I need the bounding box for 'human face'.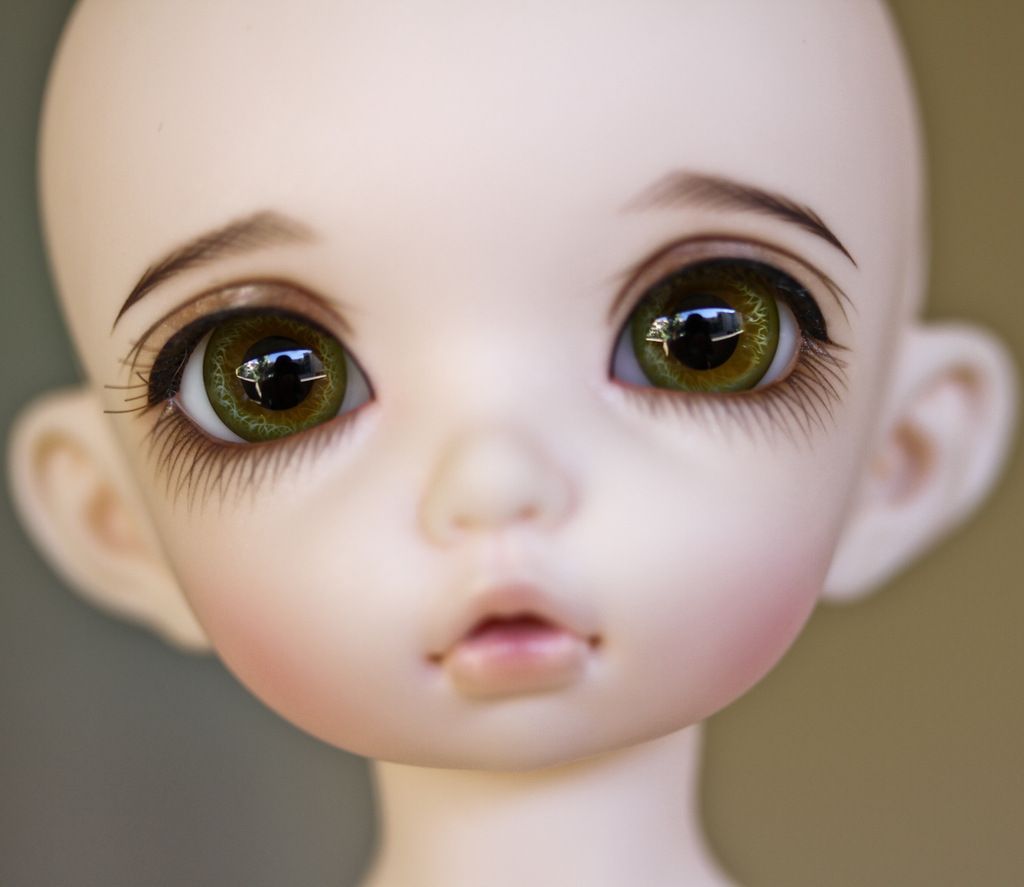
Here it is: box(79, 0, 907, 772).
